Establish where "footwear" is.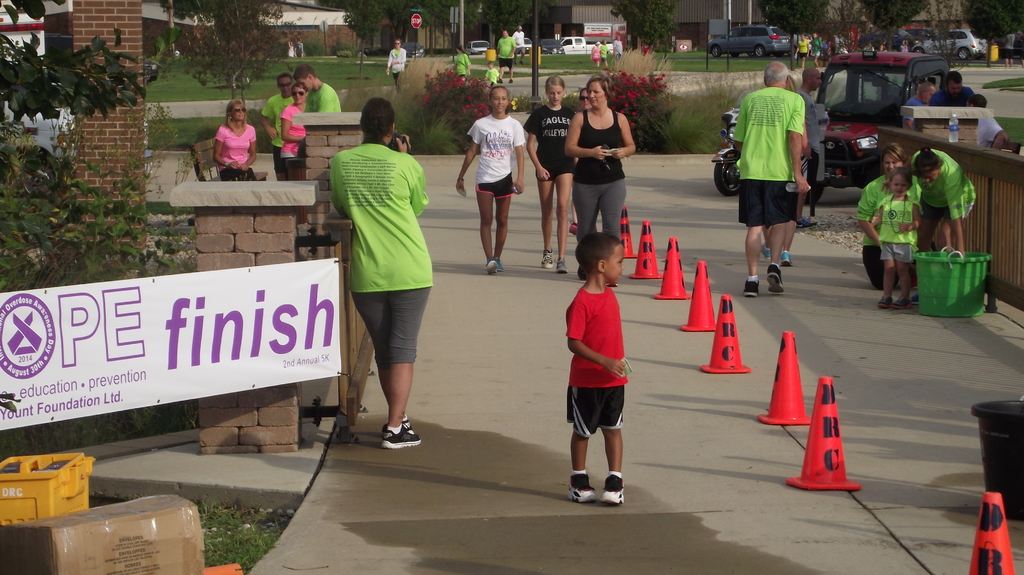
Established at left=782, top=252, right=792, bottom=267.
